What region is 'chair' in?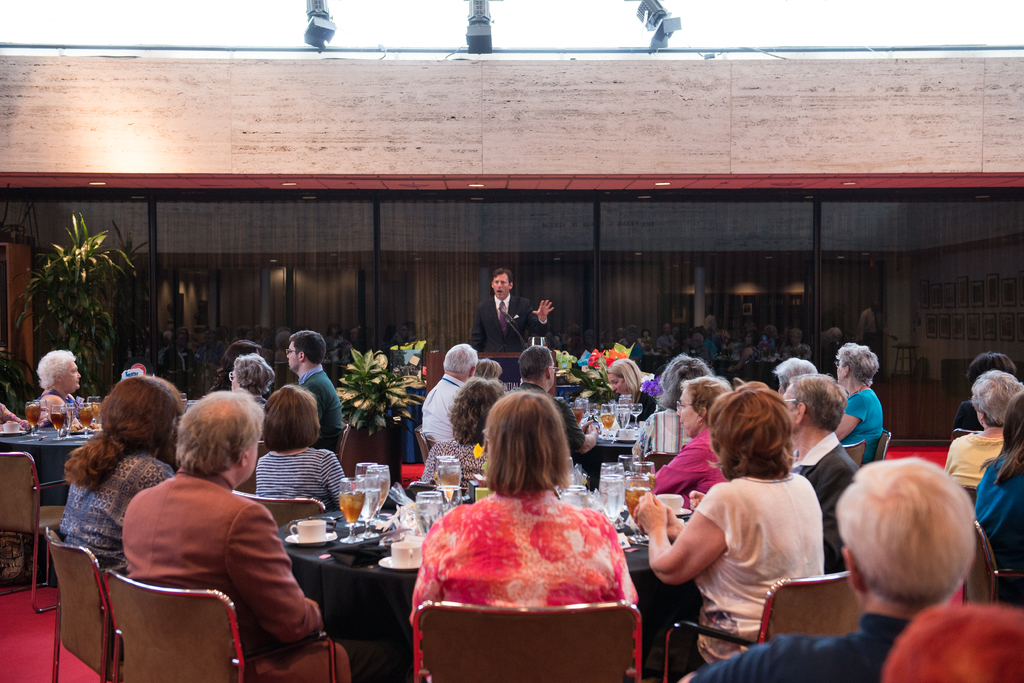
left=231, top=490, right=329, bottom=527.
